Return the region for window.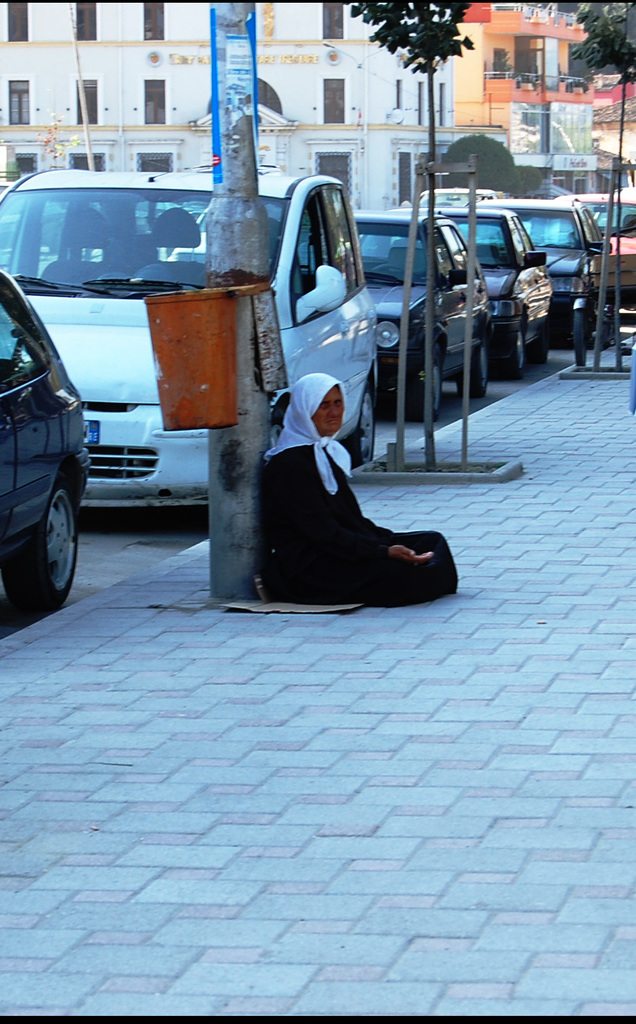
crop(417, 81, 424, 123).
